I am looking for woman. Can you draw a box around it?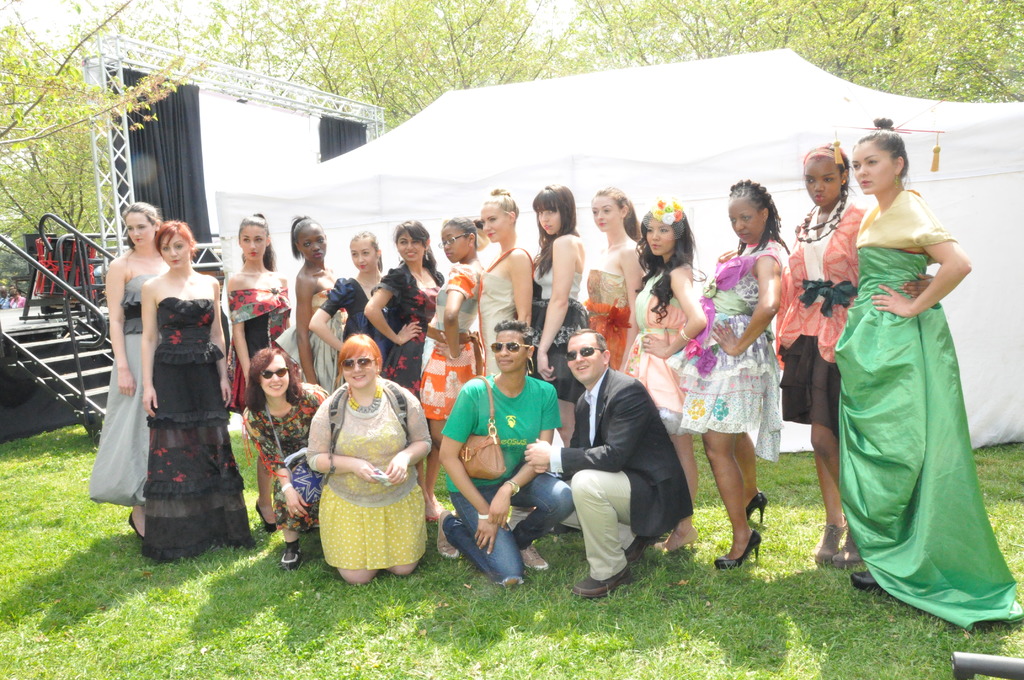
Sure, the bounding box is (x1=275, y1=214, x2=348, y2=394).
